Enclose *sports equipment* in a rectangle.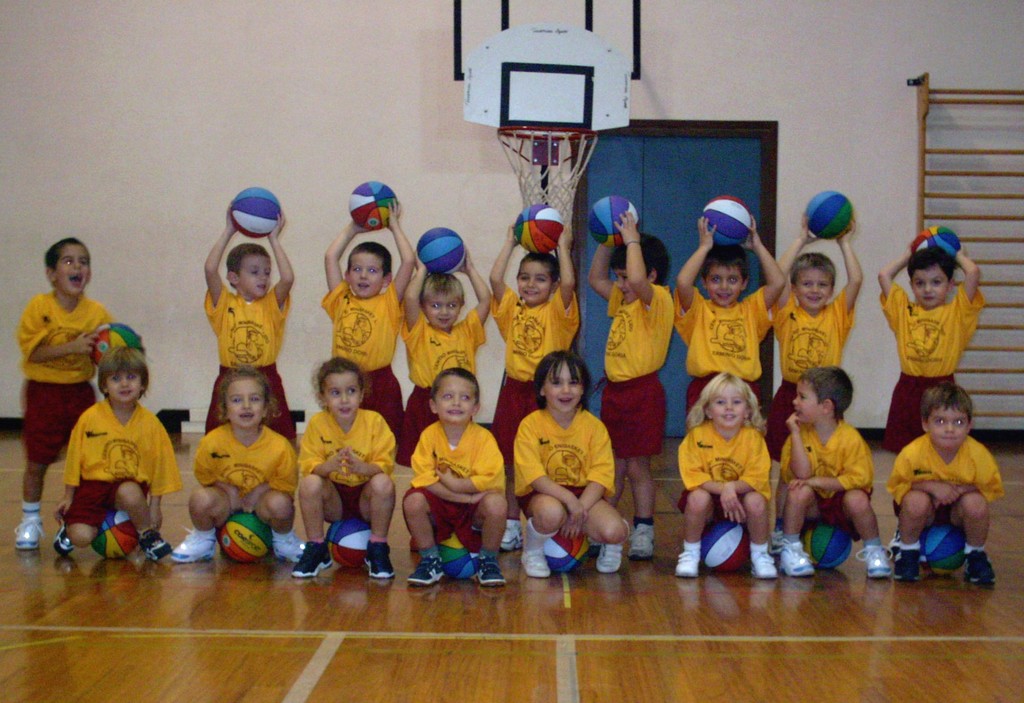
[left=753, top=549, right=774, bottom=580].
